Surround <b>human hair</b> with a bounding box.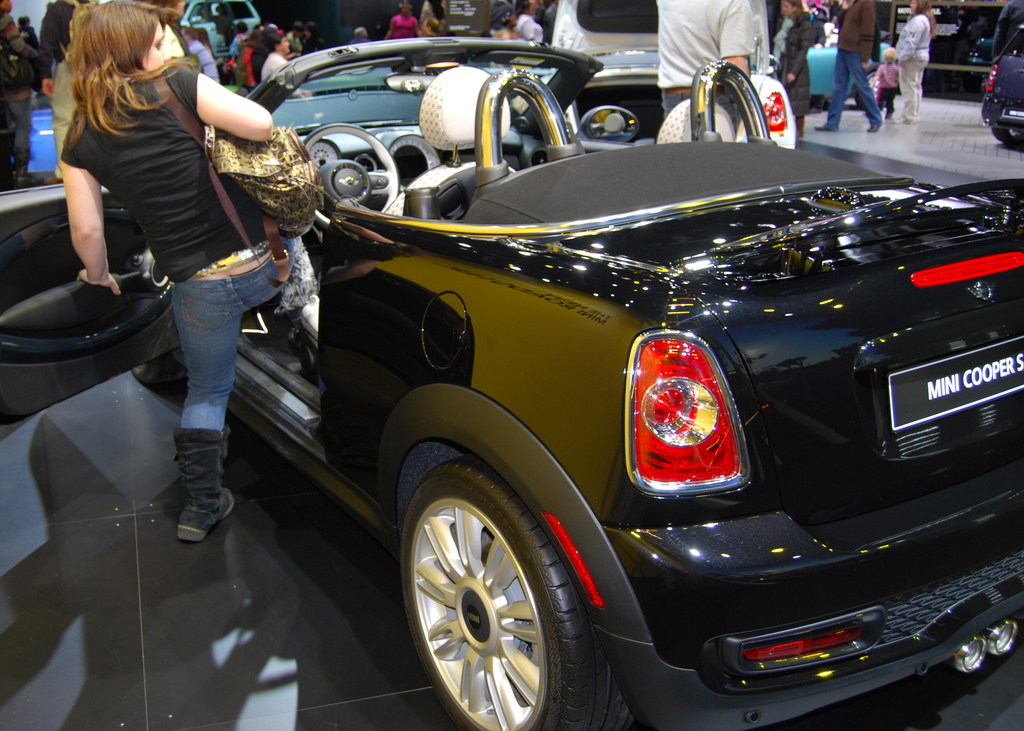
crop(51, 4, 175, 133).
